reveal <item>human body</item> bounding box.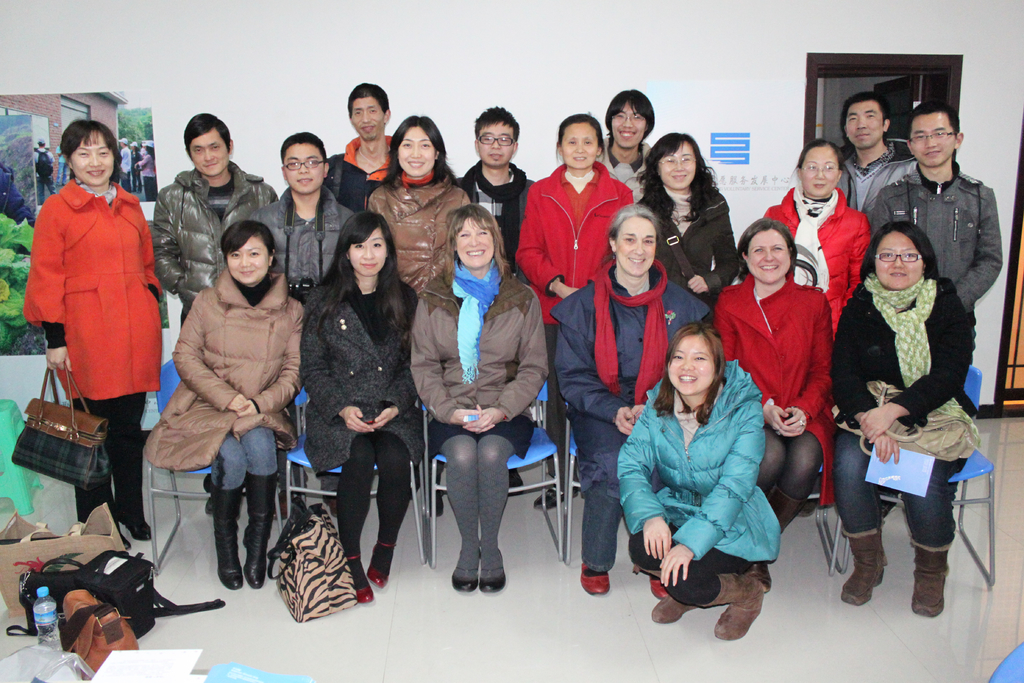
Revealed: bbox=(588, 140, 658, 195).
